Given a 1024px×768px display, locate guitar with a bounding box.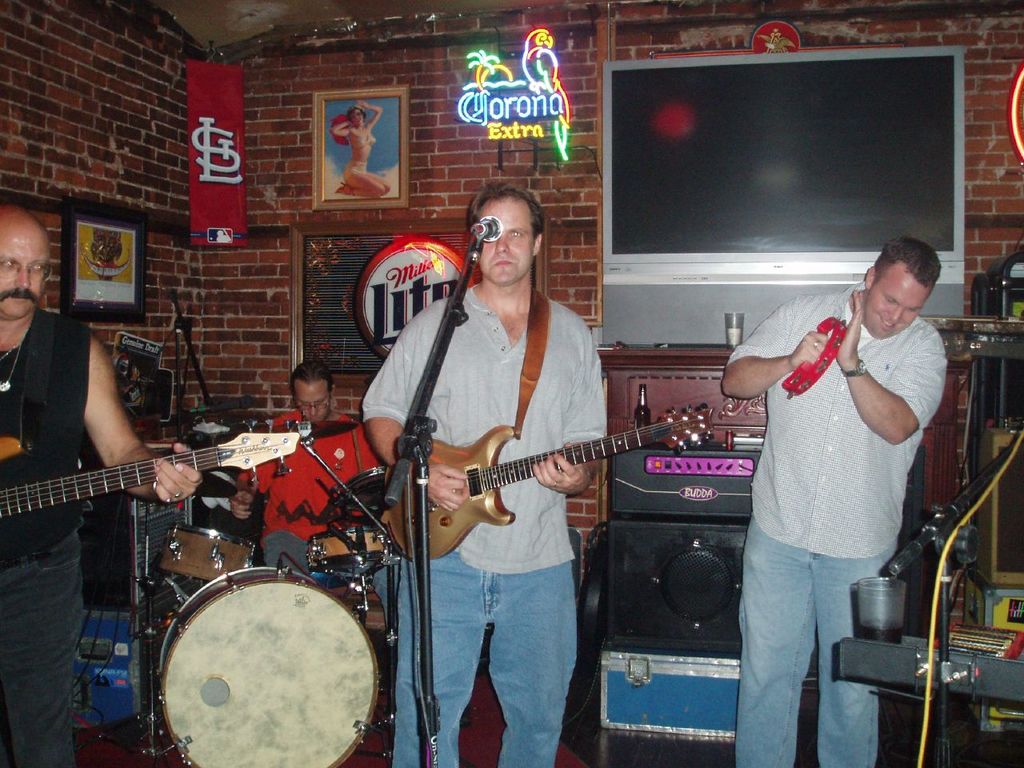
Located: [left=0, top=432, right=299, bottom=528].
